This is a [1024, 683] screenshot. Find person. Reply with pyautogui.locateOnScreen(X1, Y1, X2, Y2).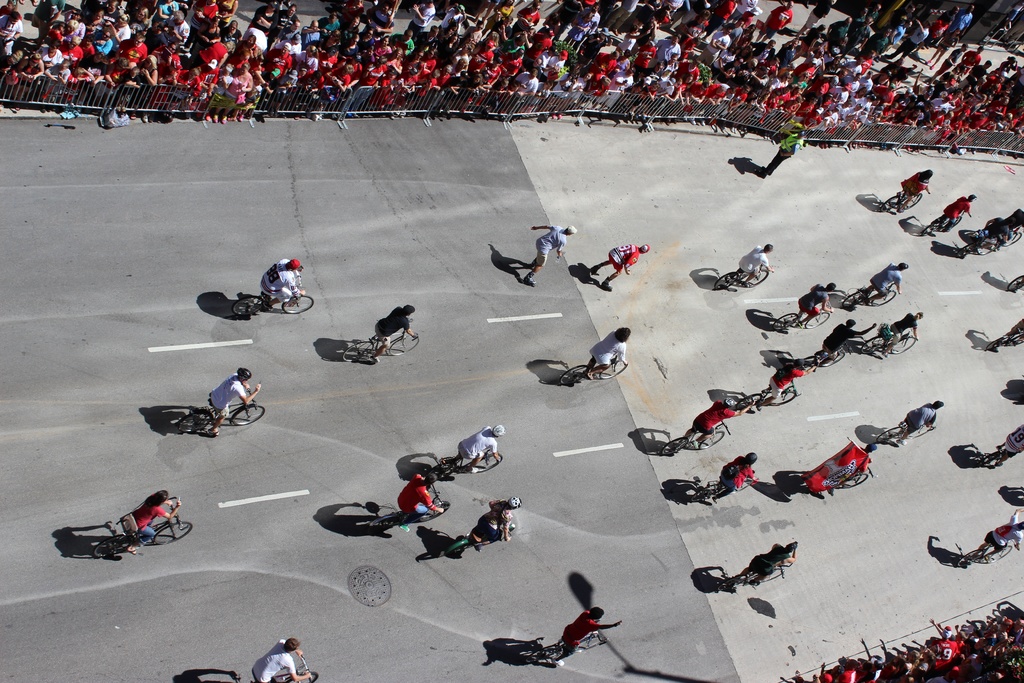
pyautogui.locateOnScreen(0, 0, 1023, 168).
